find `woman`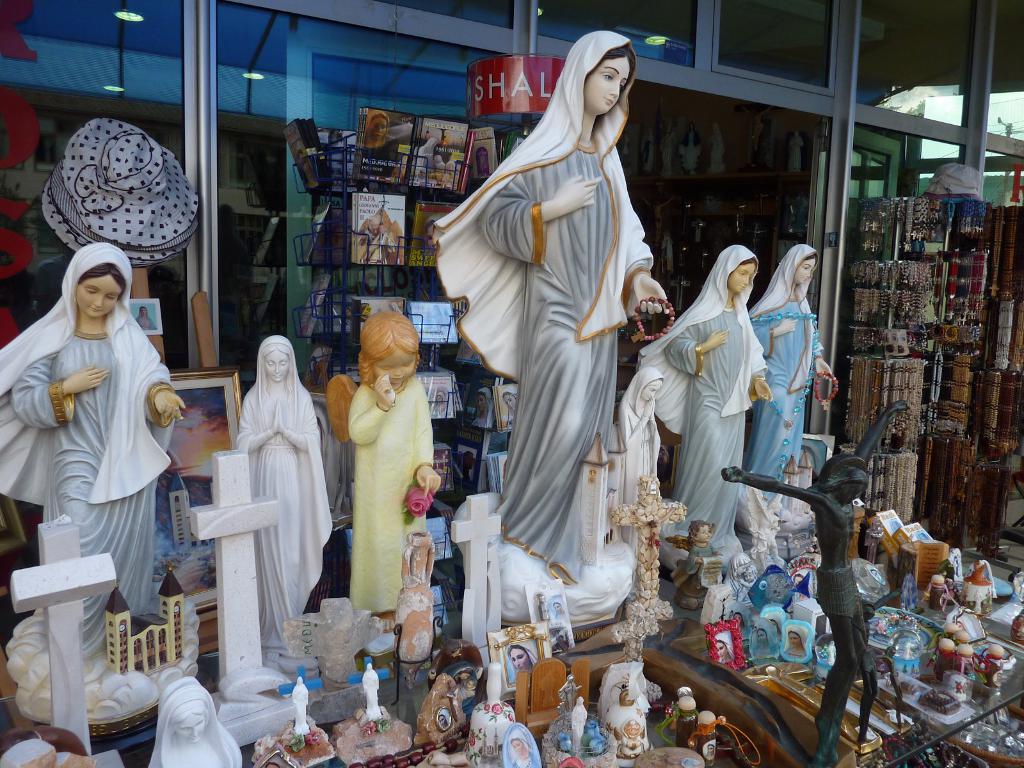
[left=505, top=641, right=541, bottom=684]
